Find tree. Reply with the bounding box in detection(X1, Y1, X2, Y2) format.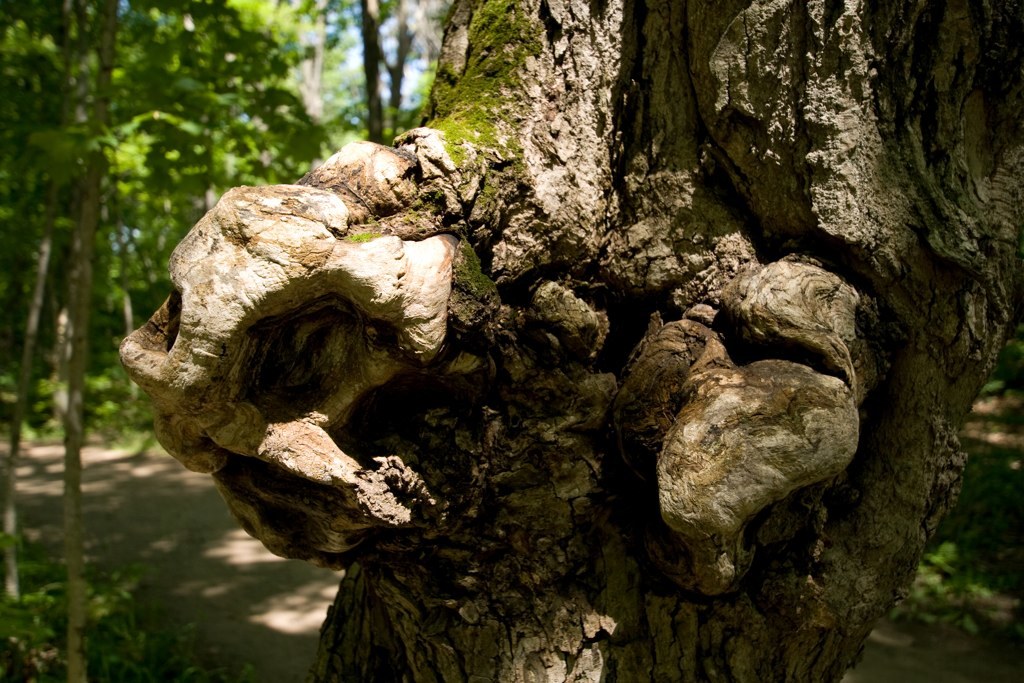
detection(3, 0, 349, 682).
